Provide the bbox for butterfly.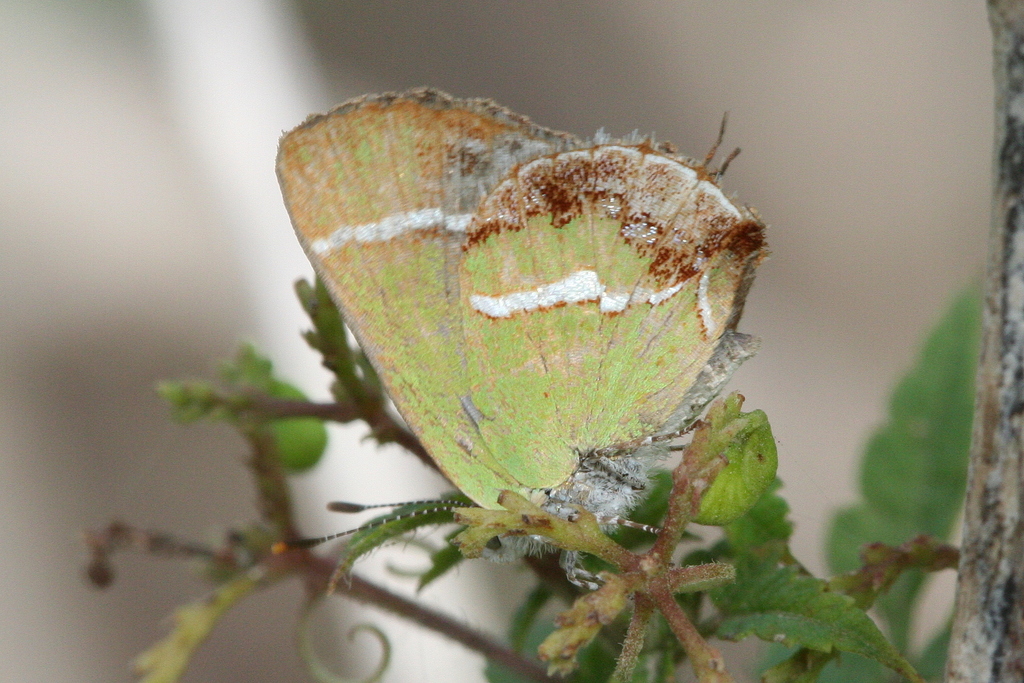
257:15:823:592.
